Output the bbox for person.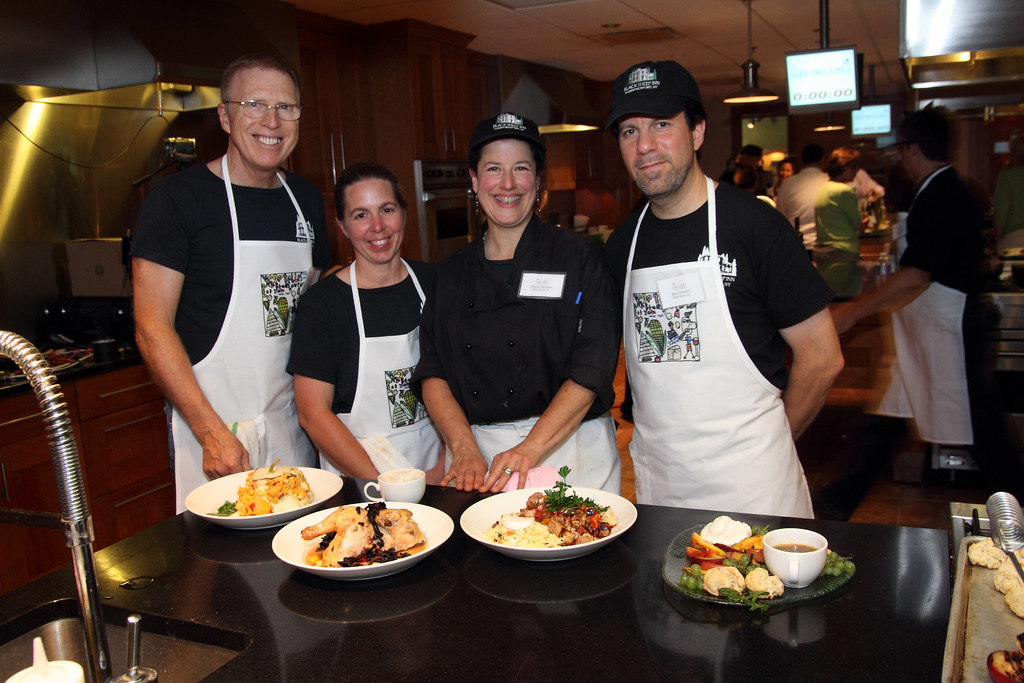
locate(777, 147, 835, 242).
